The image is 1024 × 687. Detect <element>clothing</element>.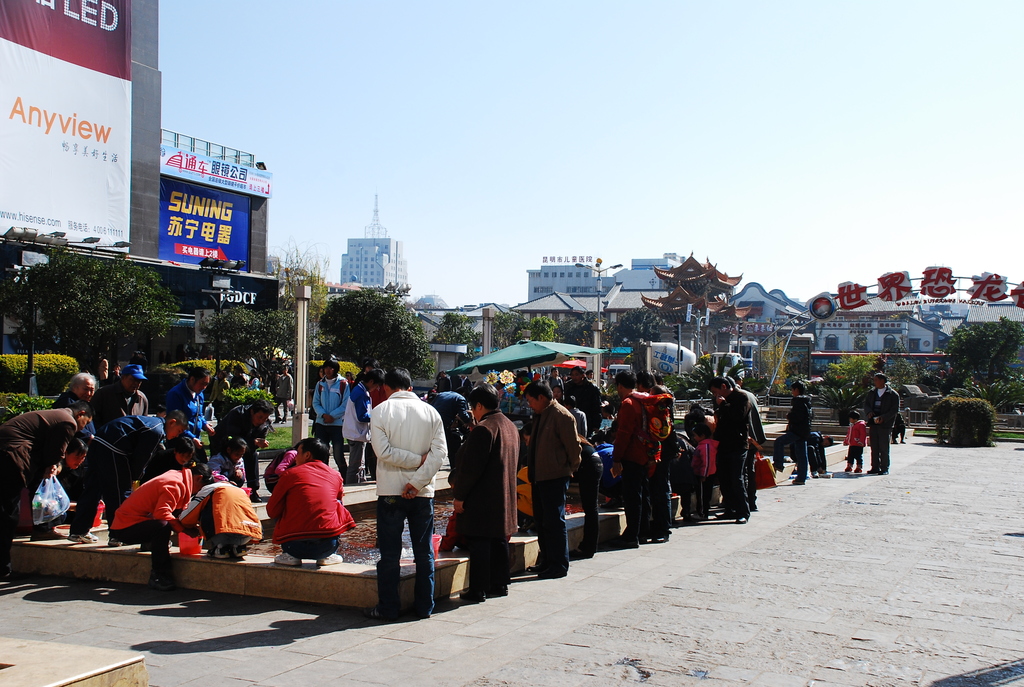
Detection: x1=771 y1=390 x2=803 y2=482.
